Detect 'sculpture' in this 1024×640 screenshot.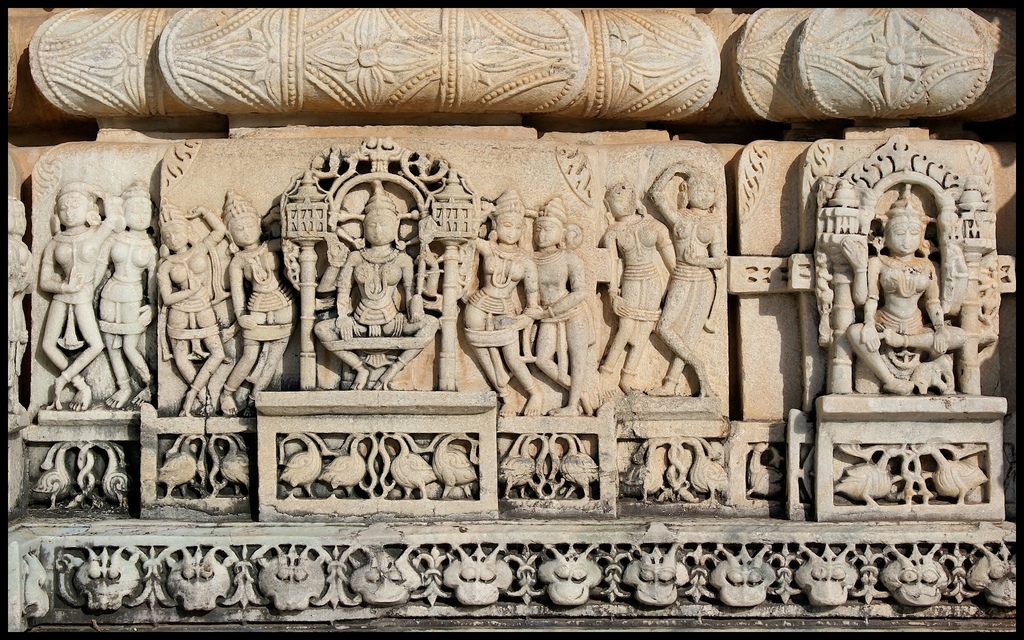
Detection: locate(151, 431, 257, 518).
